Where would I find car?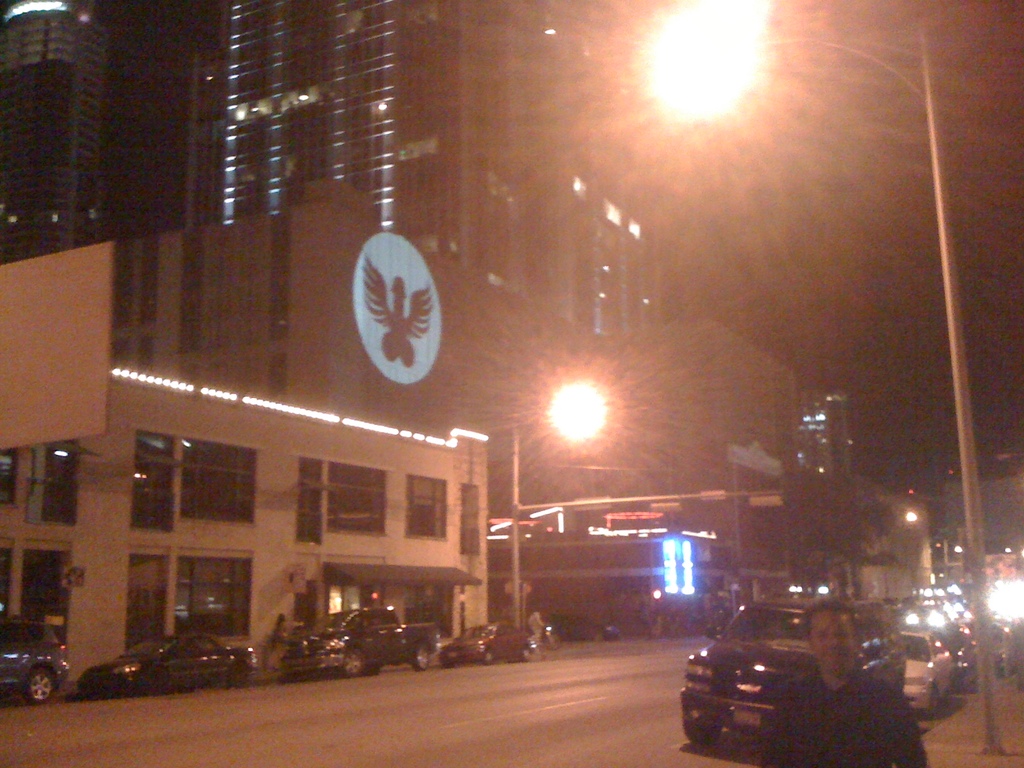
At box(900, 633, 952, 720).
